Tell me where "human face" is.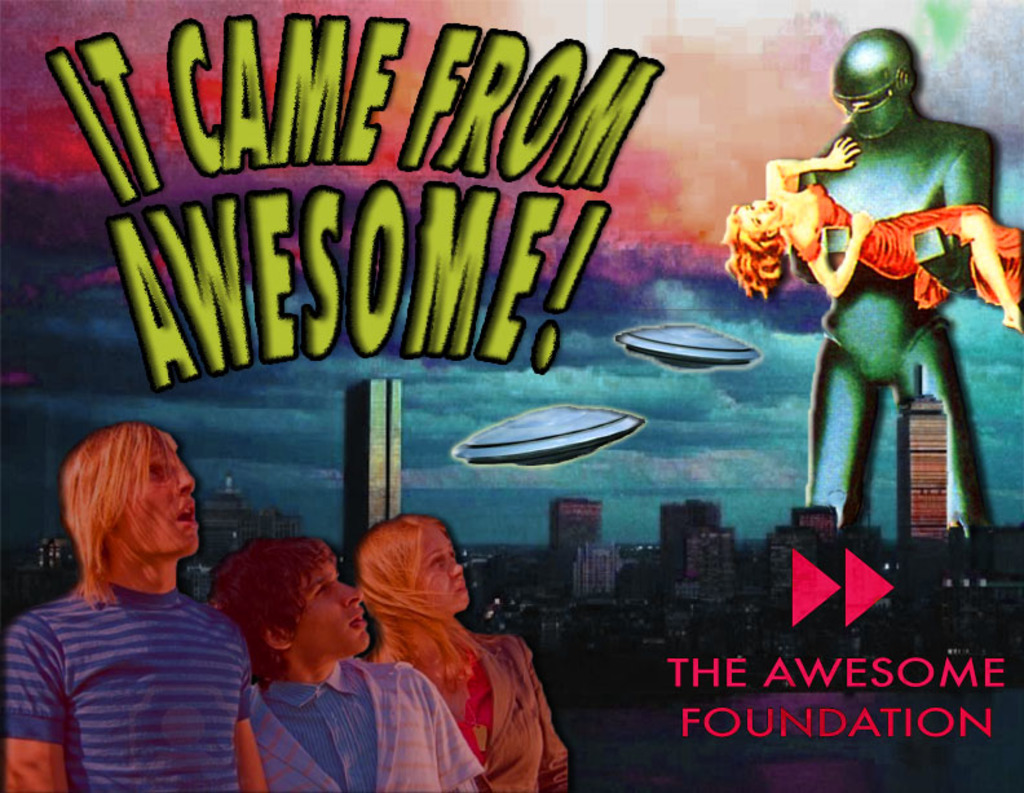
"human face" is at 125:445:199:564.
